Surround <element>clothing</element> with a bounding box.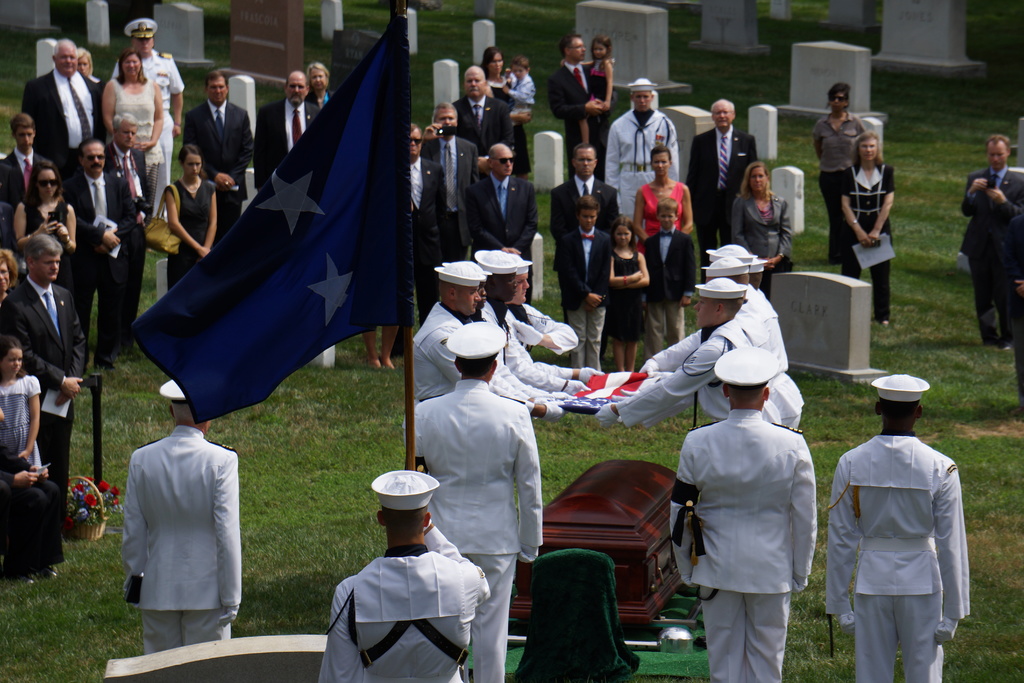
<bbox>561, 217, 614, 365</bbox>.
